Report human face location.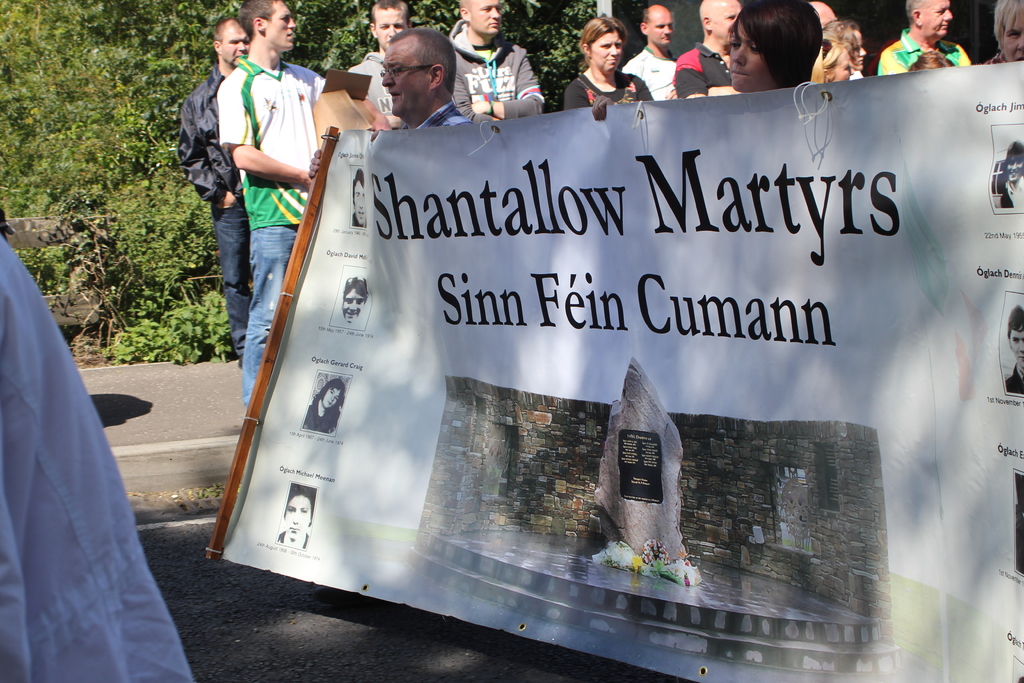
Report: x1=221, y1=28, x2=250, y2=67.
